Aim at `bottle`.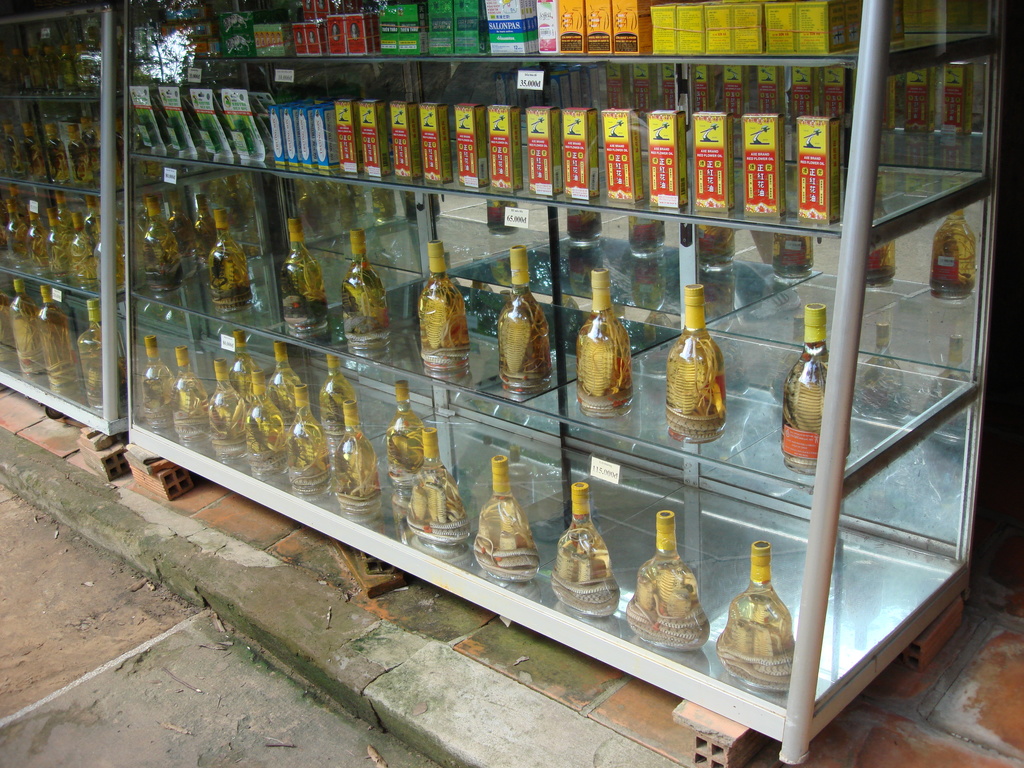
Aimed at l=569, t=273, r=636, b=435.
